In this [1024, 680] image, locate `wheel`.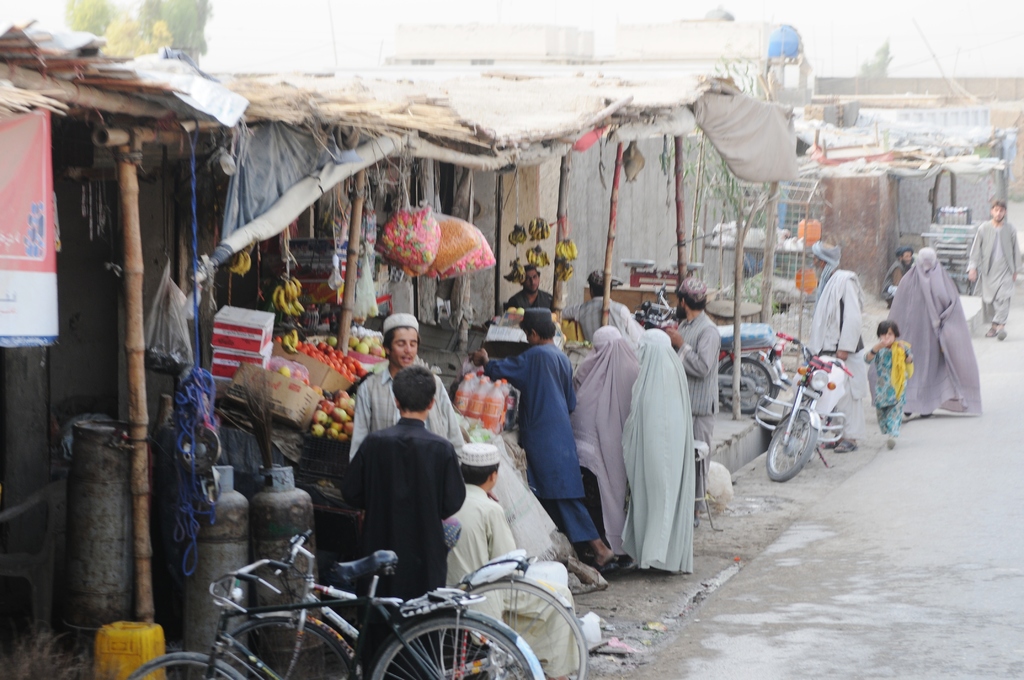
Bounding box: pyautogui.locateOnScreen(229, 620, 355, 679).
